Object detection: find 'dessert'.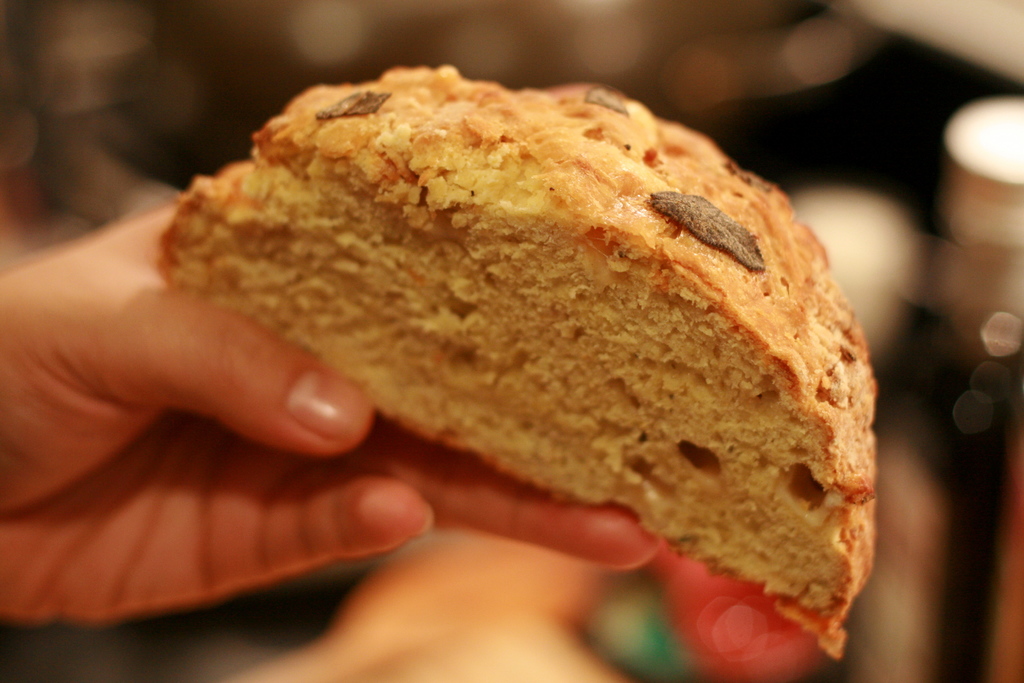
BBox(116, 52, 897, 625).
